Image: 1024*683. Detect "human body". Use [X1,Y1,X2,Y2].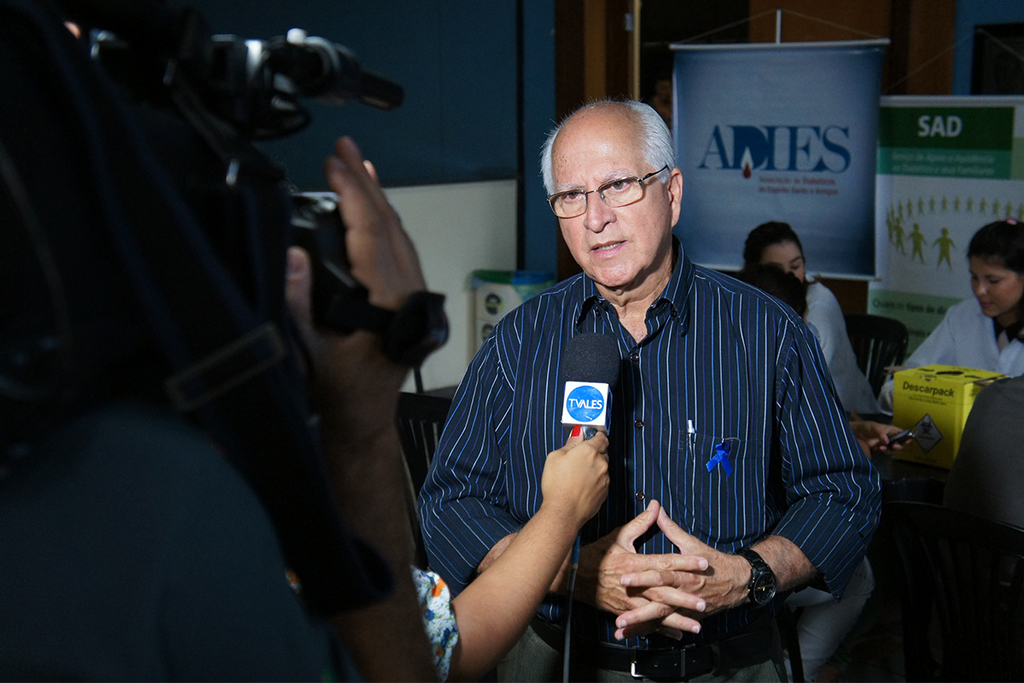
[730,216,876,430].
